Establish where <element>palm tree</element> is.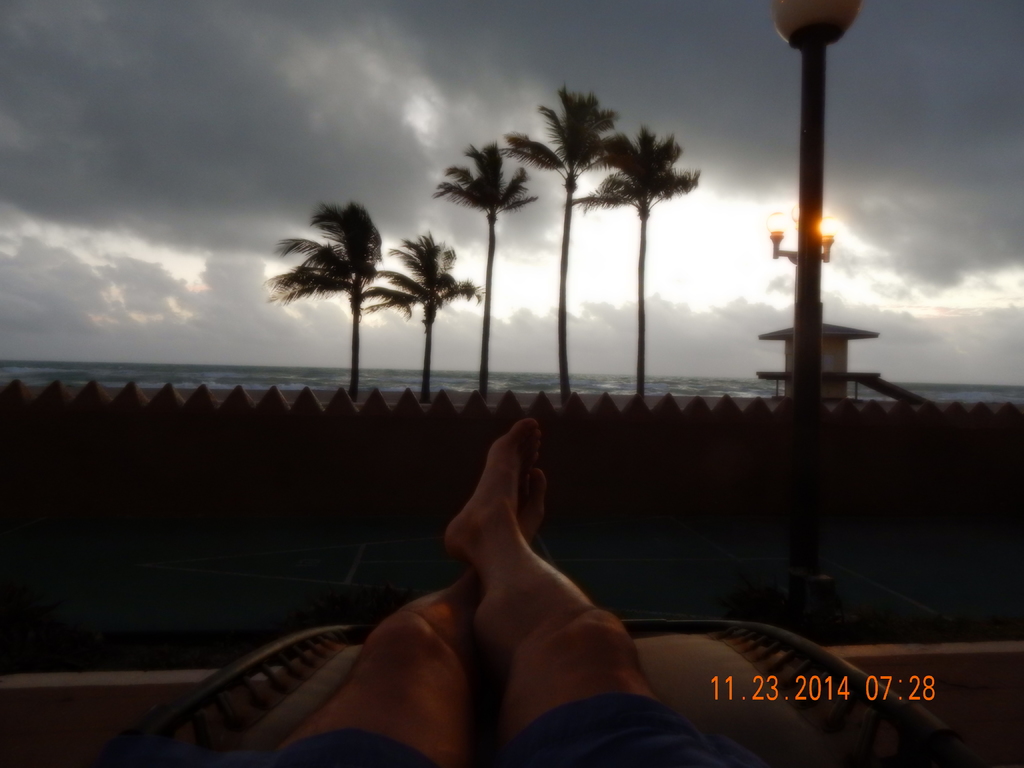
Established at [left=614, top=137, right=675, bottom=399].
